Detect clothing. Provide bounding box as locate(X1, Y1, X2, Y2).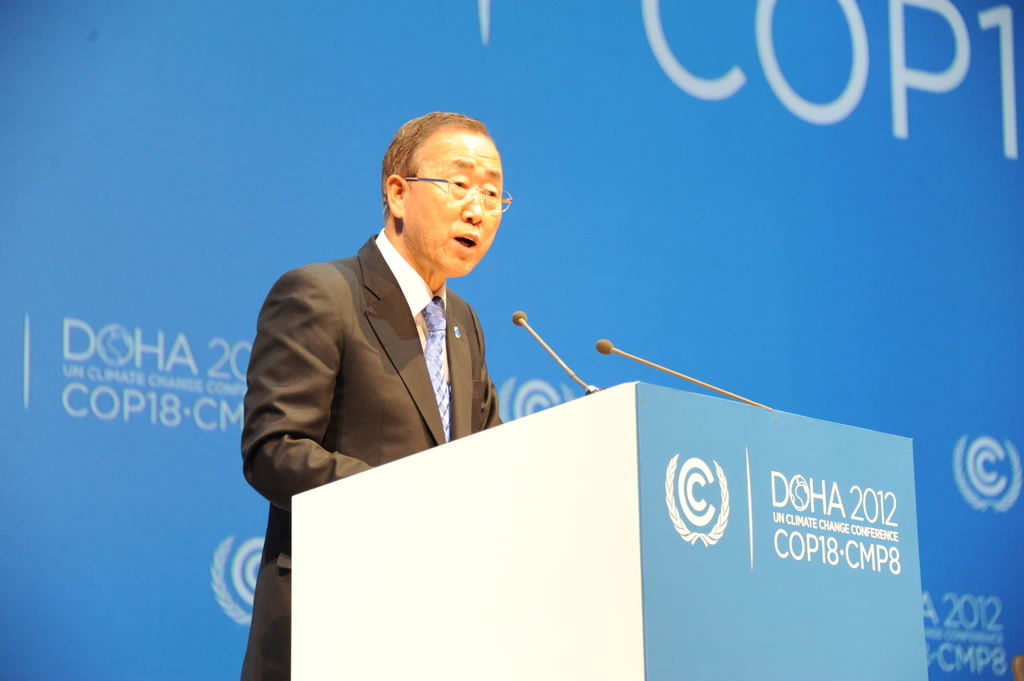
locate(241, 228, 506, 679).
